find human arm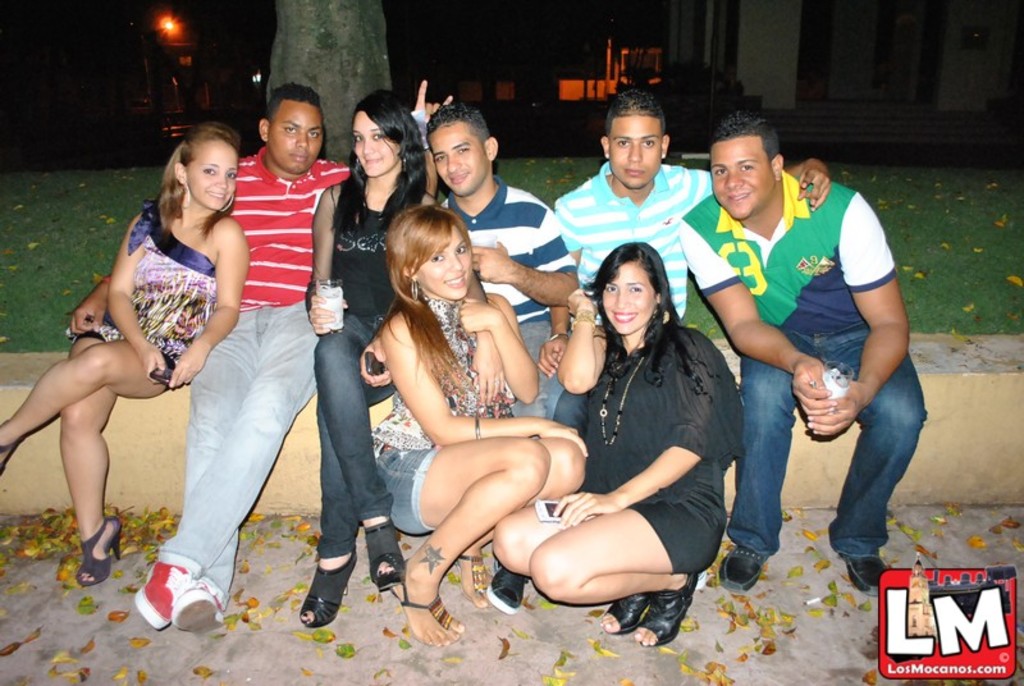
{"left": 415, "top": 192, "right": 507, "bottom": 406}
